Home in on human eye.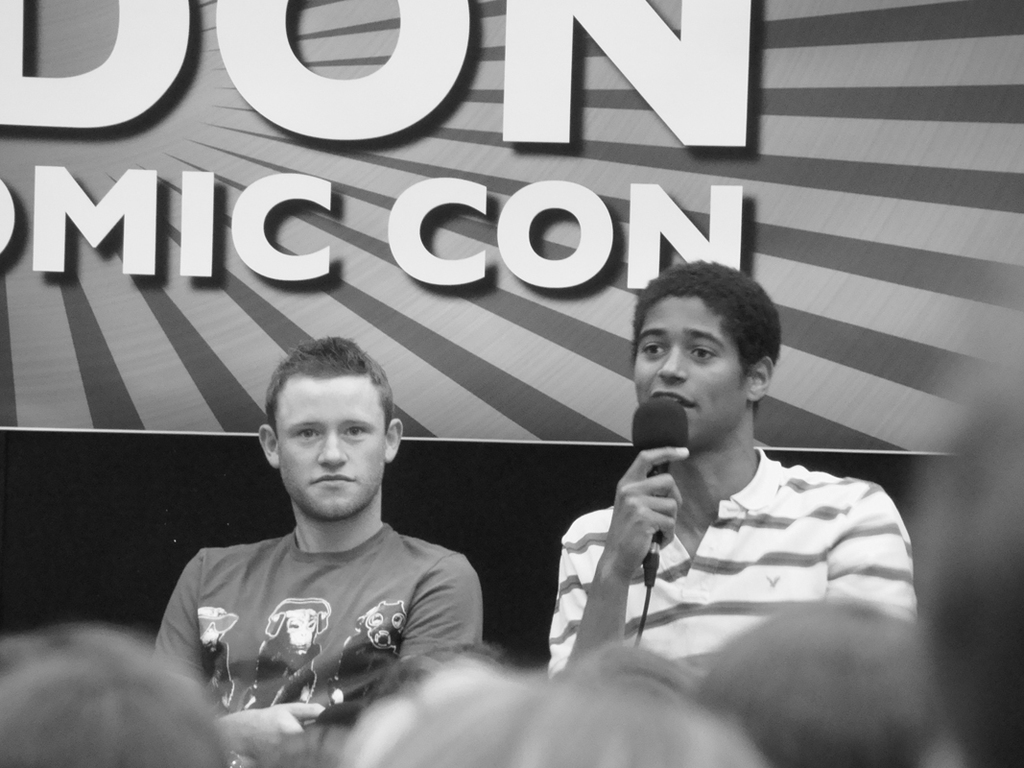
Homed in at box=[688, 340, 716, 365].
